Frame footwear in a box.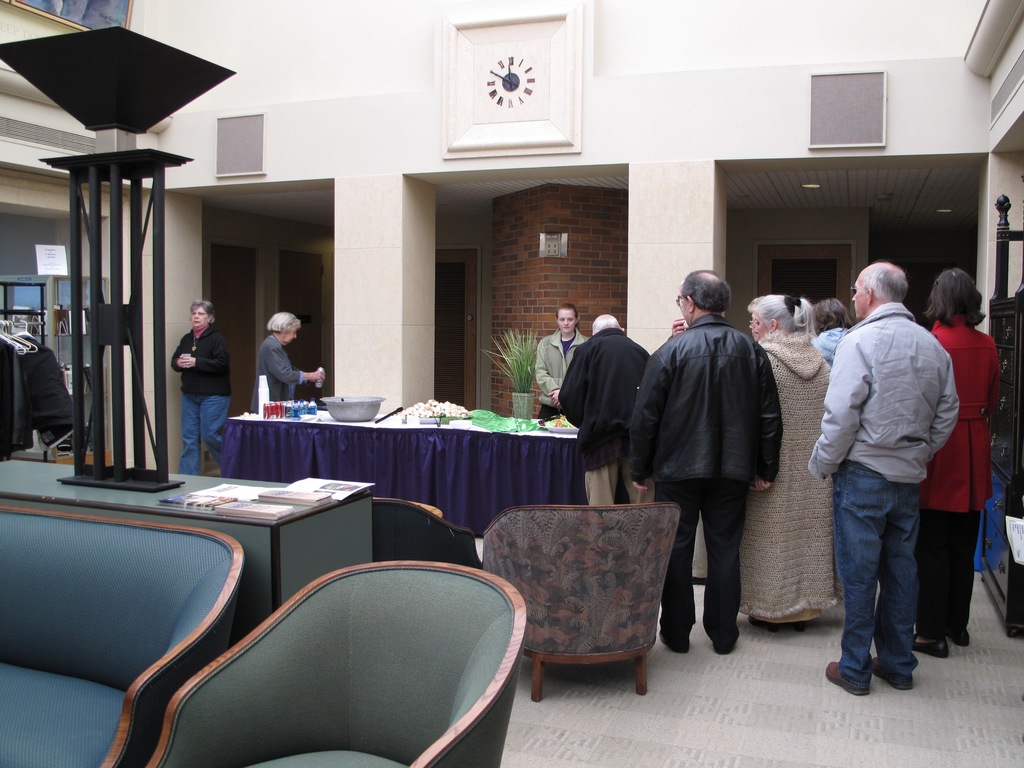
box=[795, 621, 808, 636].
